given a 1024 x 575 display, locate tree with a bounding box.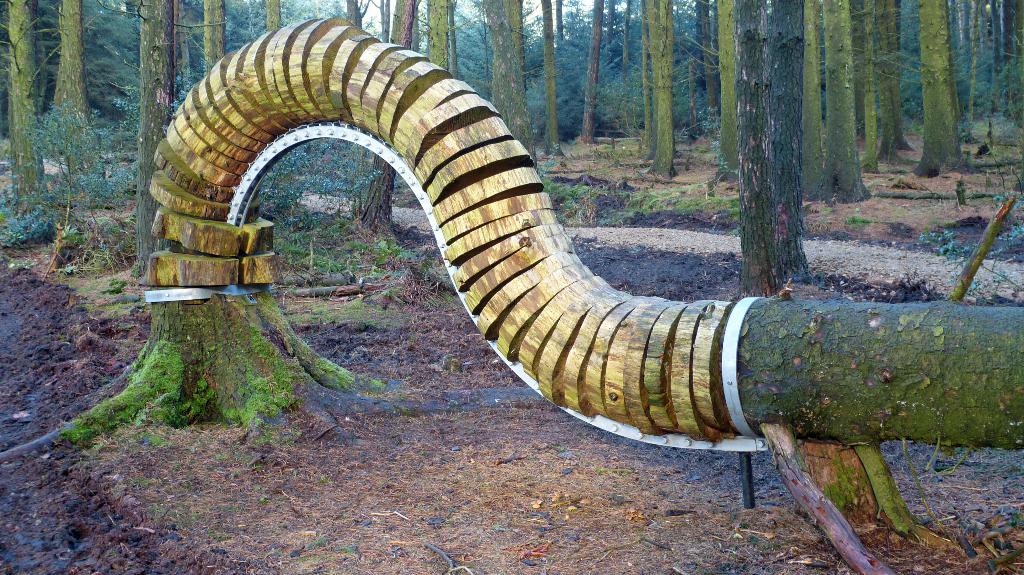
Located: Rect(0, 0, 60, 212).
